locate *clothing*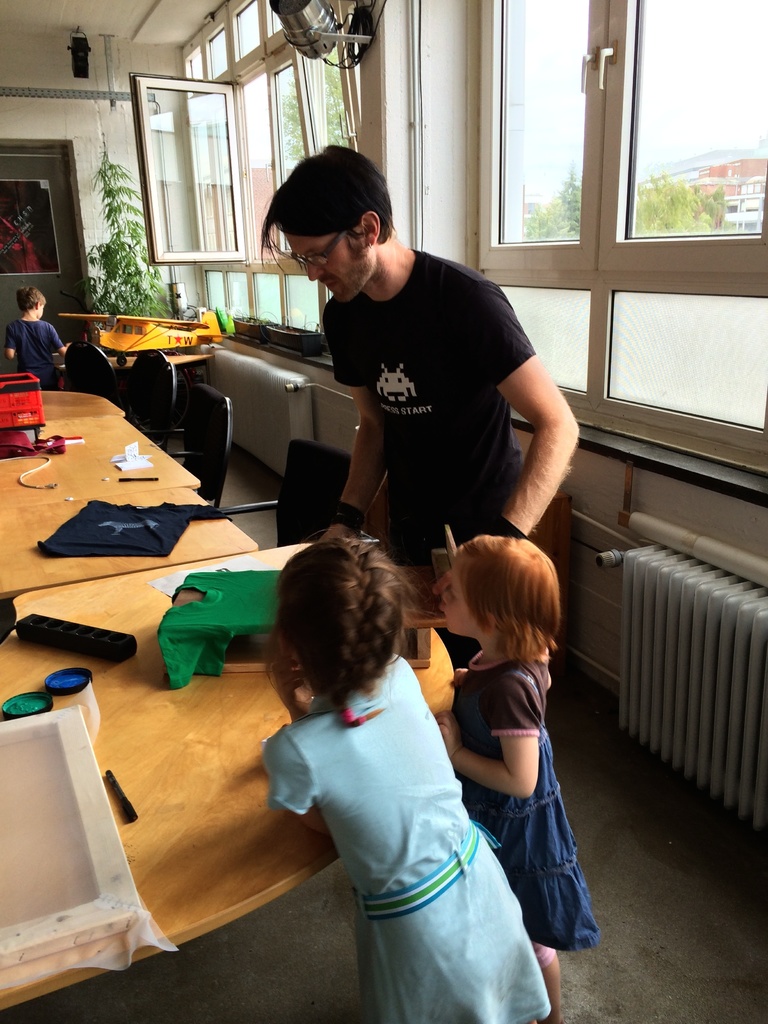
[321,250,534,669]
